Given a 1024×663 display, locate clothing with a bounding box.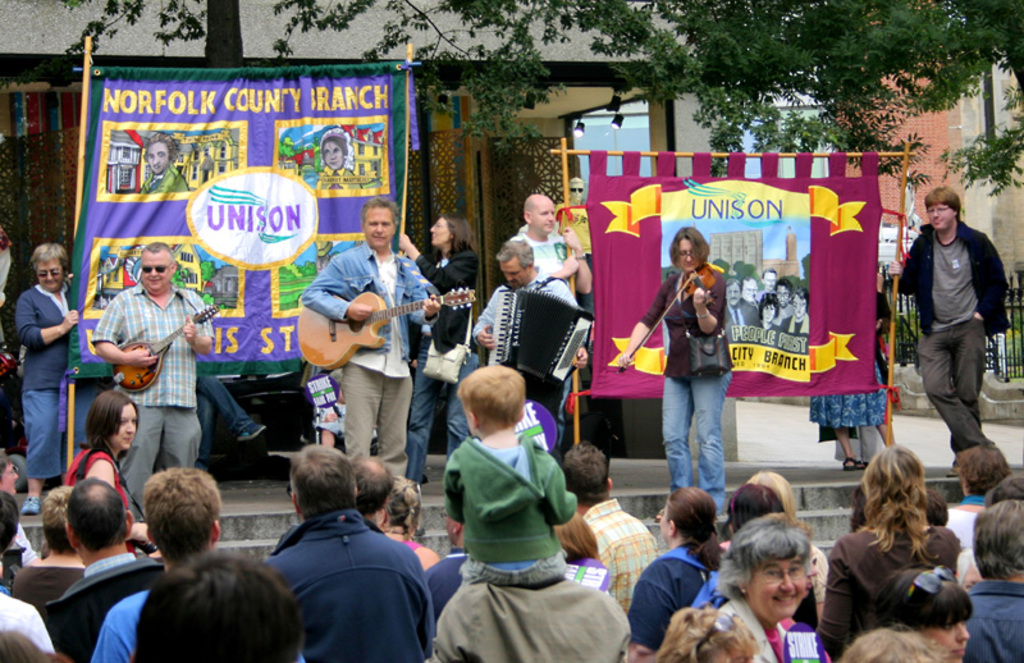
Located: bbox(141, 163, 186, 192).
